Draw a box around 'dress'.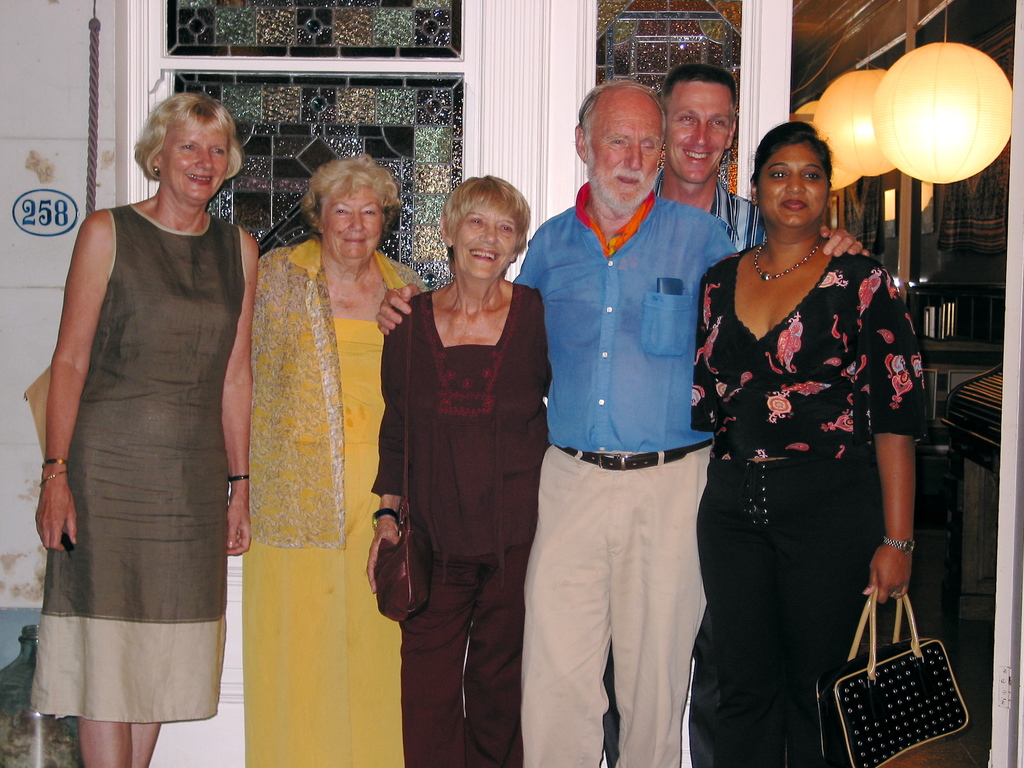
box(247, 324, 408, 767).
